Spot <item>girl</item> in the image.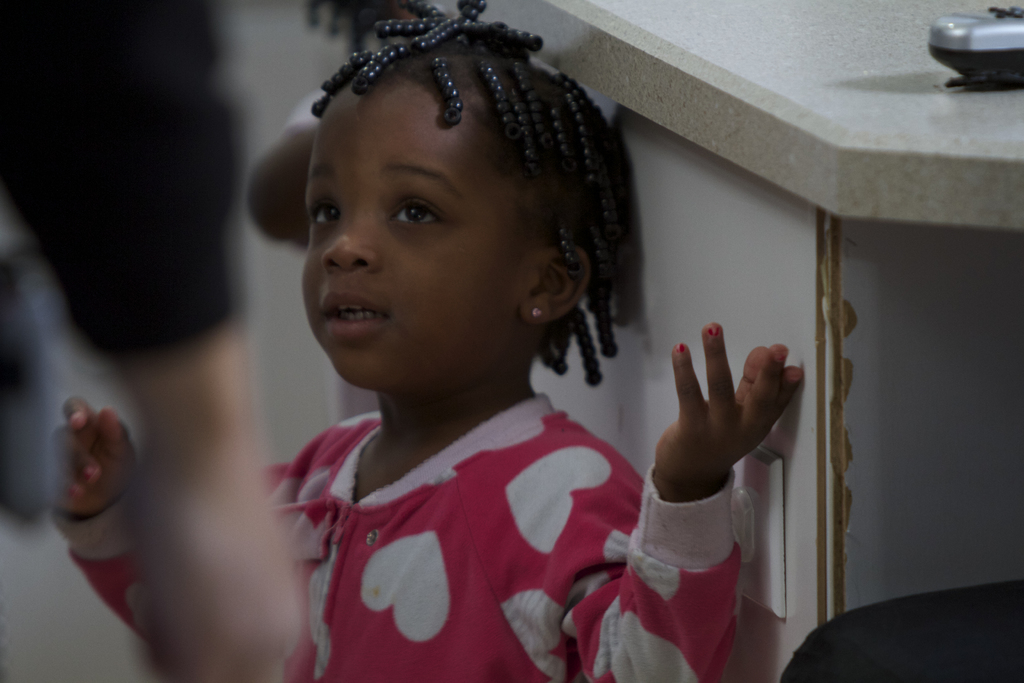
<item>girl</item> found at bbox(48, 2, 803, 681).
